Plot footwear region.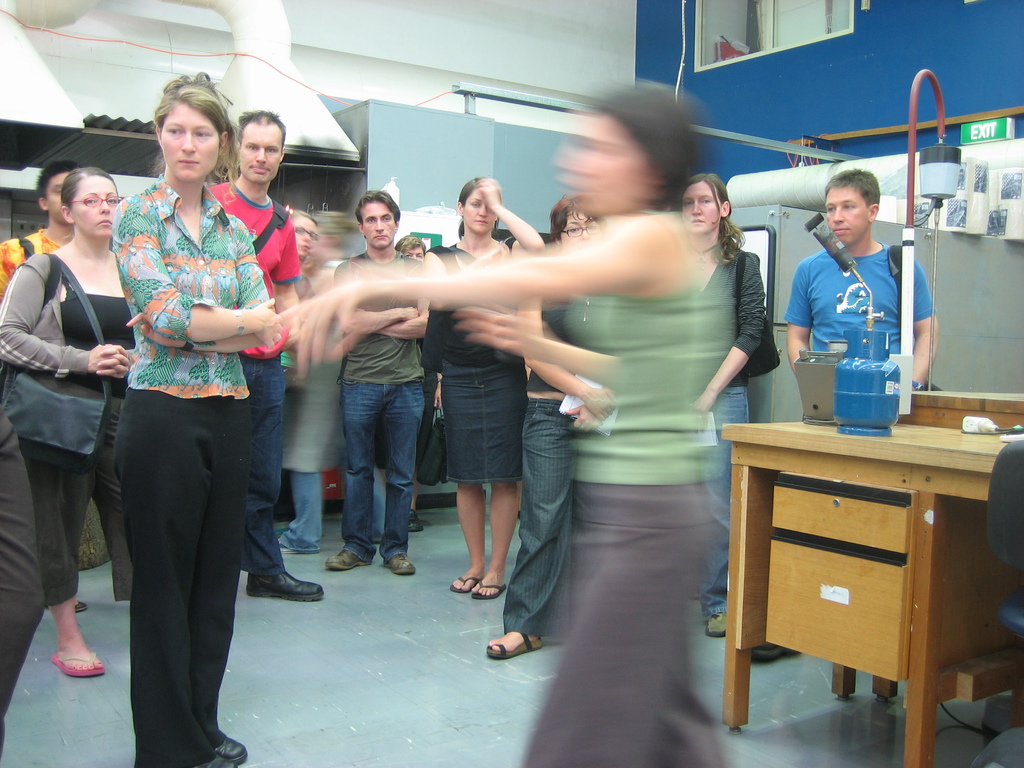
Plotted at bbox=[248, 560, 326, 604].
